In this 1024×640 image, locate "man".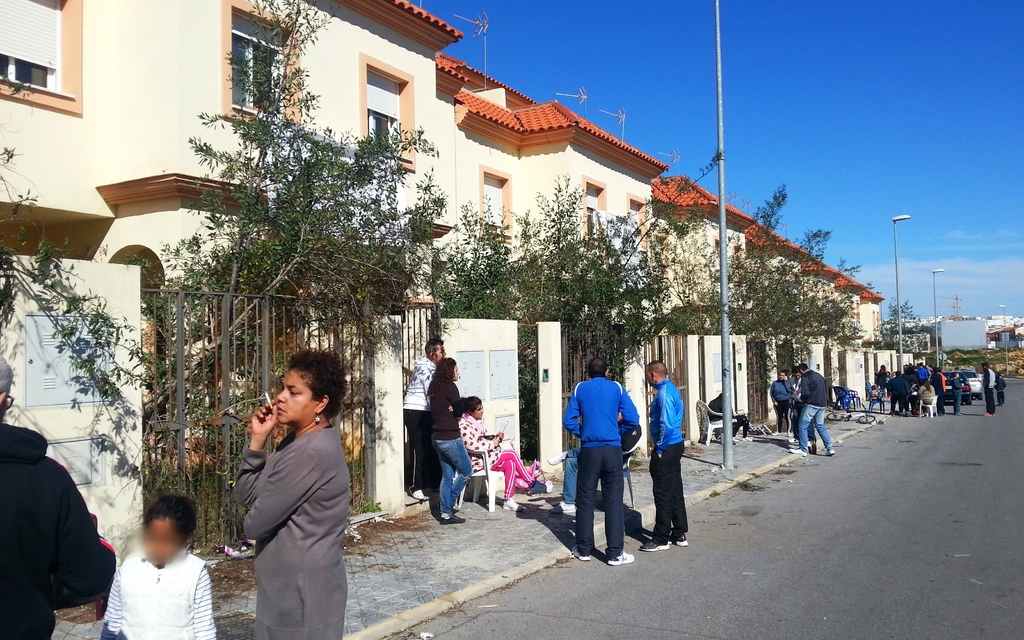
Bounding box: detection(404, 340, 450, 498).
